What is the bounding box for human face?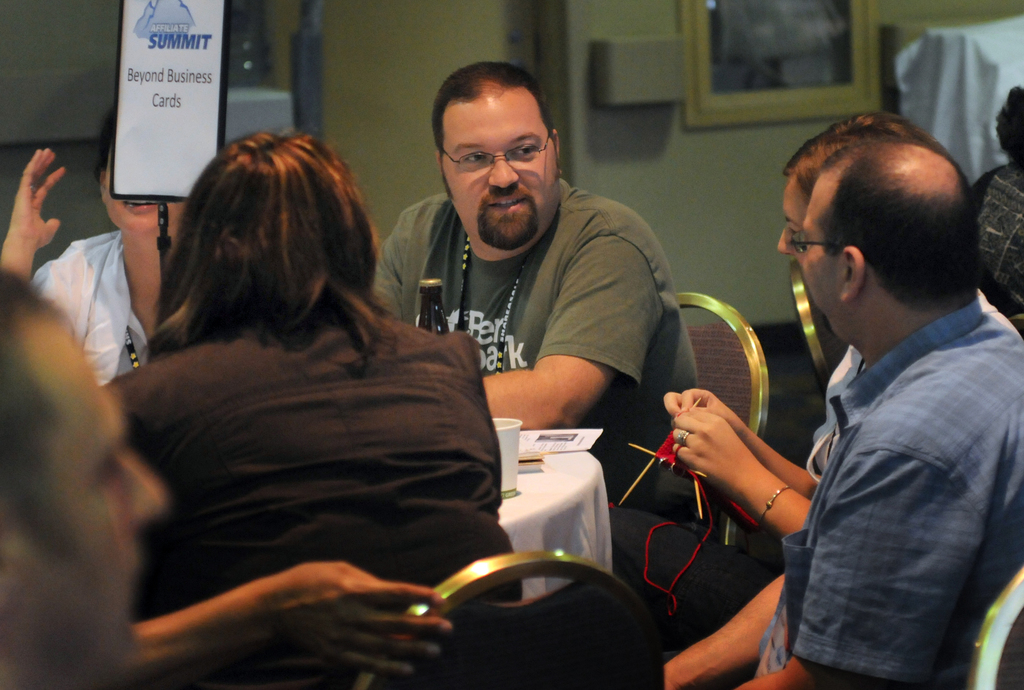
bbox=(29, 337, 165, 689).
